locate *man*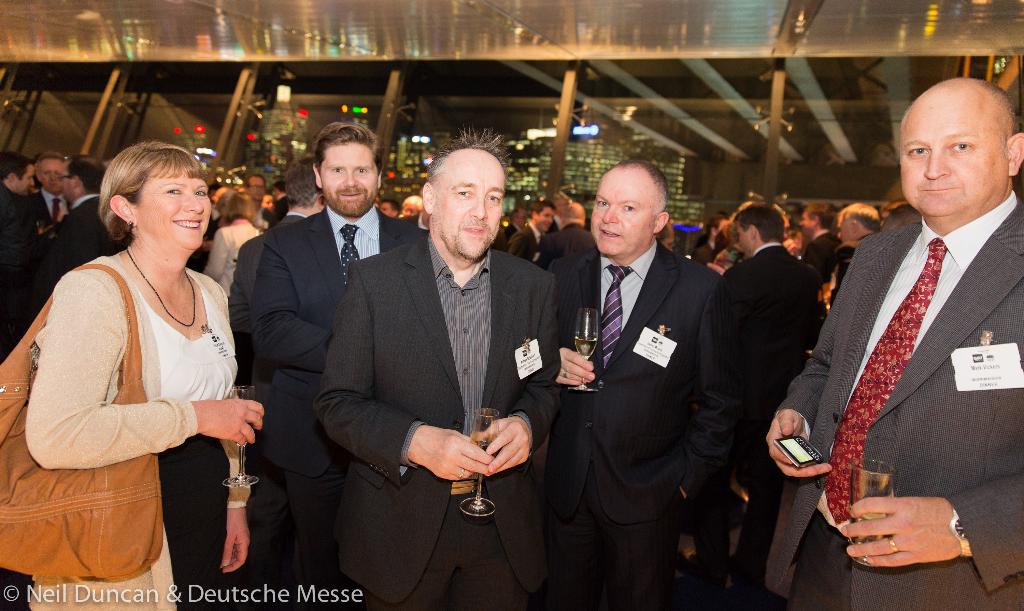
bbox=(881, 195, 906, 224)
